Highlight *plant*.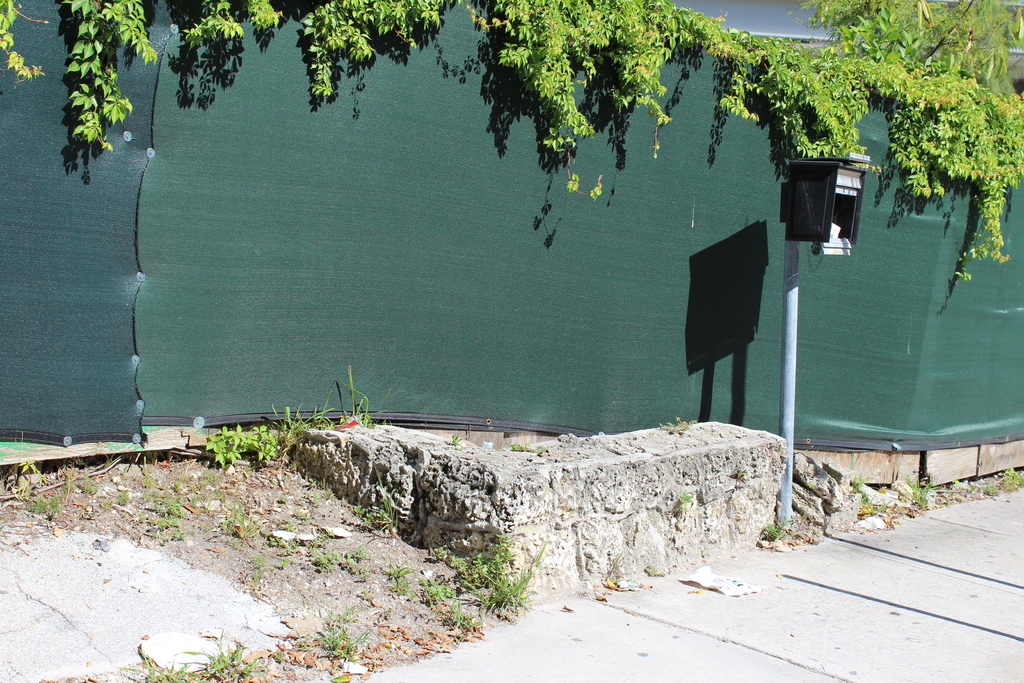
Highlighted region: box(10, 422, 70, 521).
